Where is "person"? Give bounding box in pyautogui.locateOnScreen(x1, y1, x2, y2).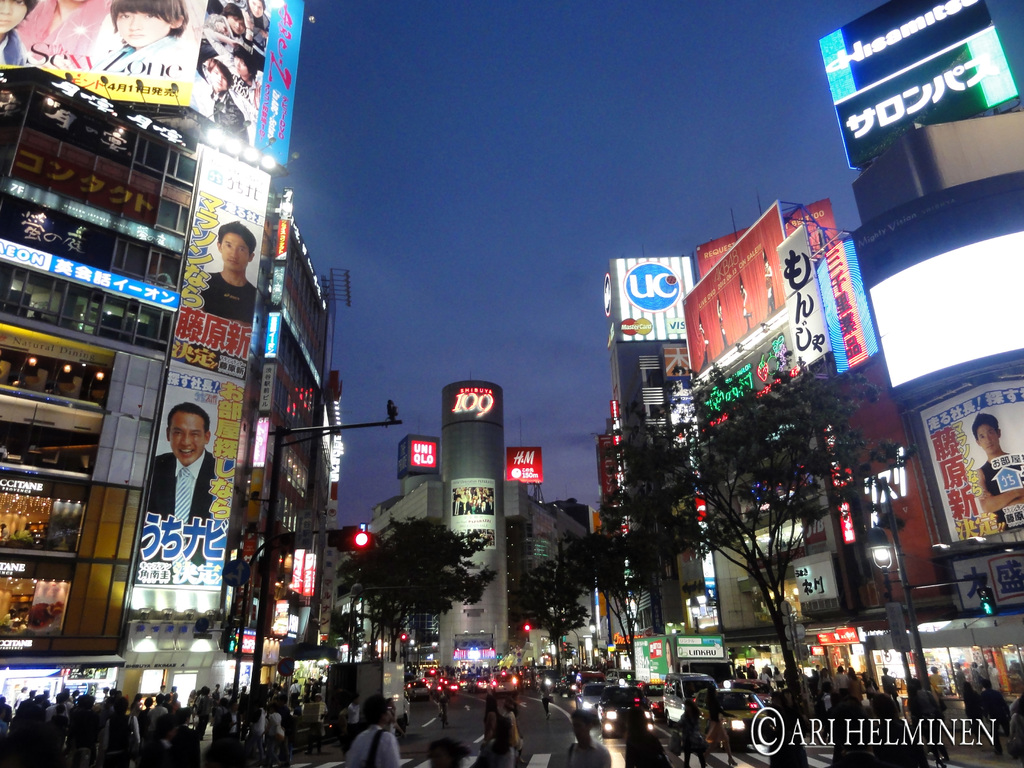
pyautogui.locateOnScreen(2, 606, 18, 627).
